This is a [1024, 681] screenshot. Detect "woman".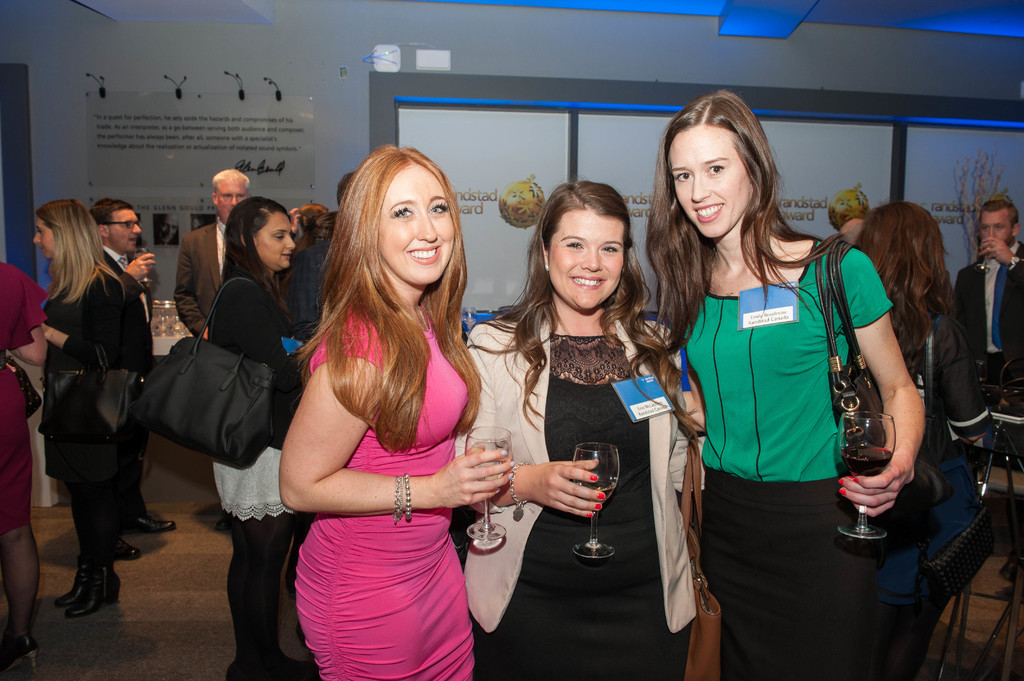
286/204/336/344.
